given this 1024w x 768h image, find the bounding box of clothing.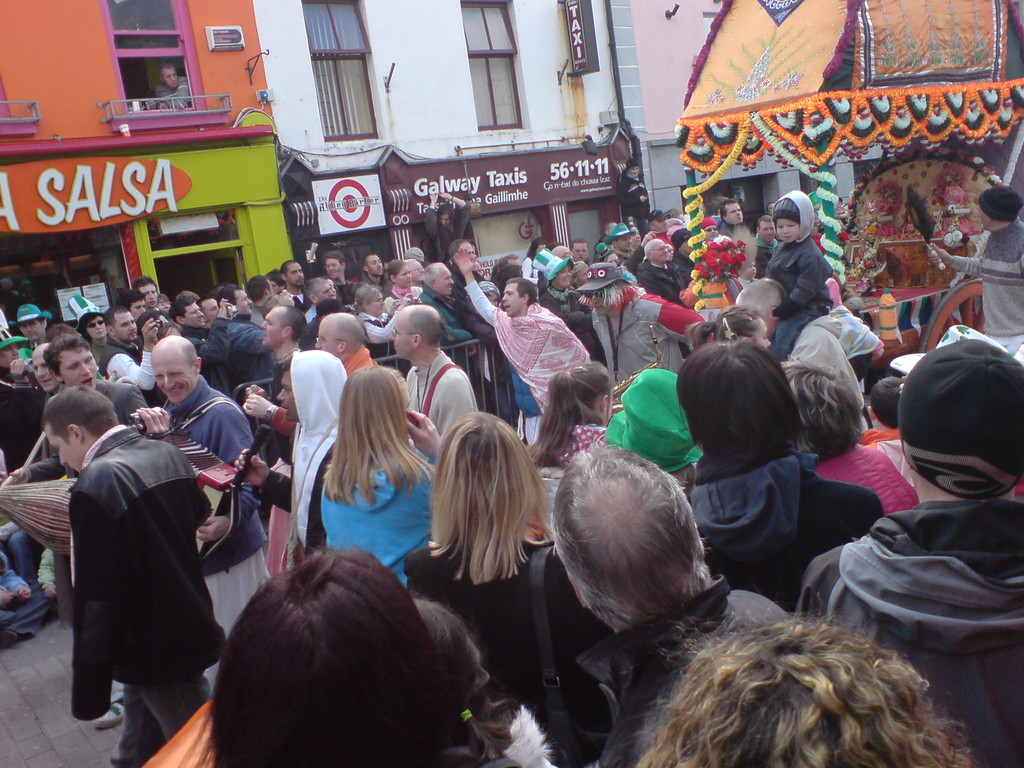
crop(719, 214, 761, 244).
